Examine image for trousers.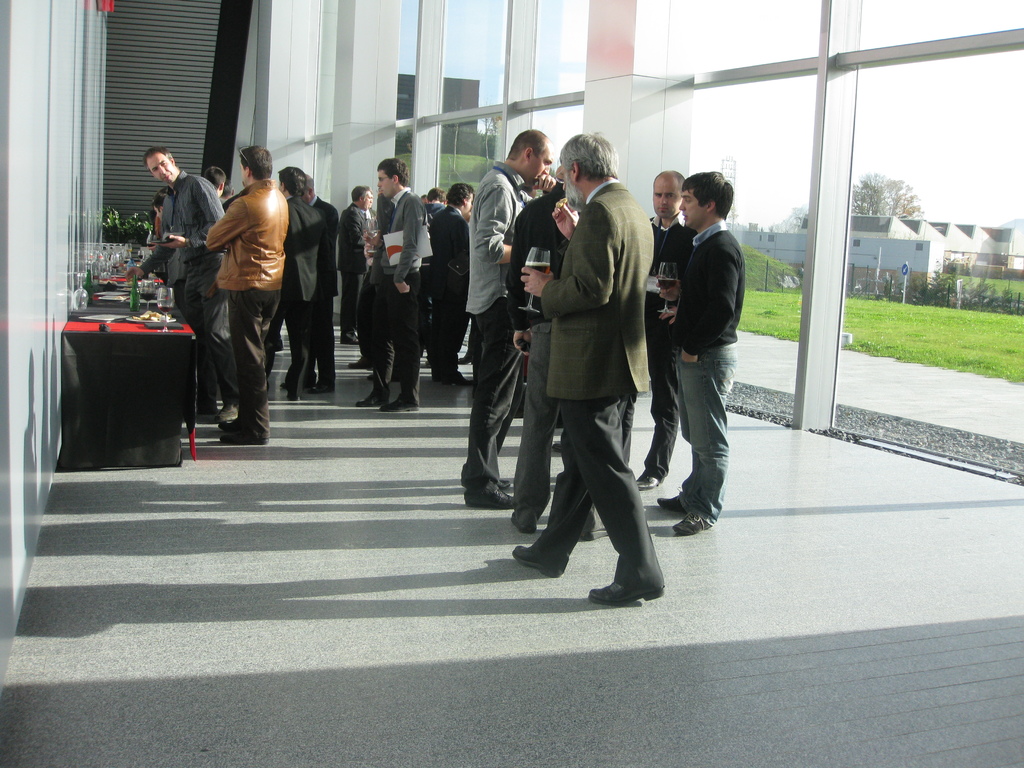
Examination result: (370, 276, 423, 388).
